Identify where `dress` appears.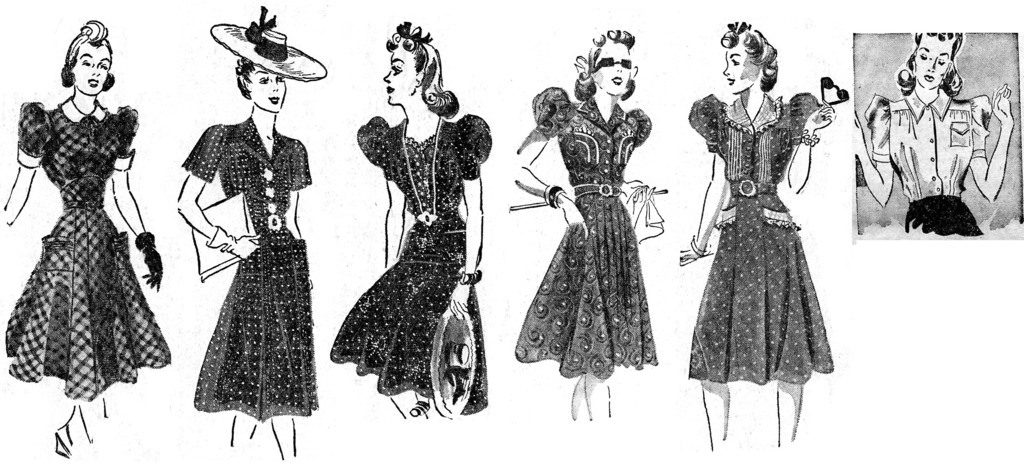
Appears at <region>15, 98, 172, 398</region>.
